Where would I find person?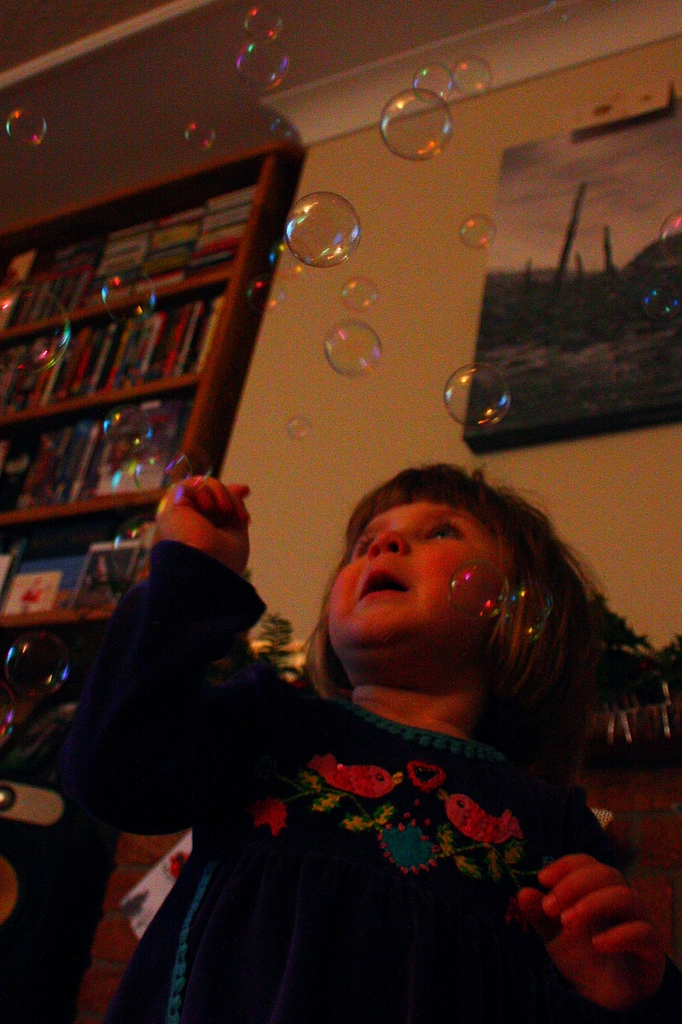
At pyautogui.locateOnScreen(88, 460, 681, 1023).
